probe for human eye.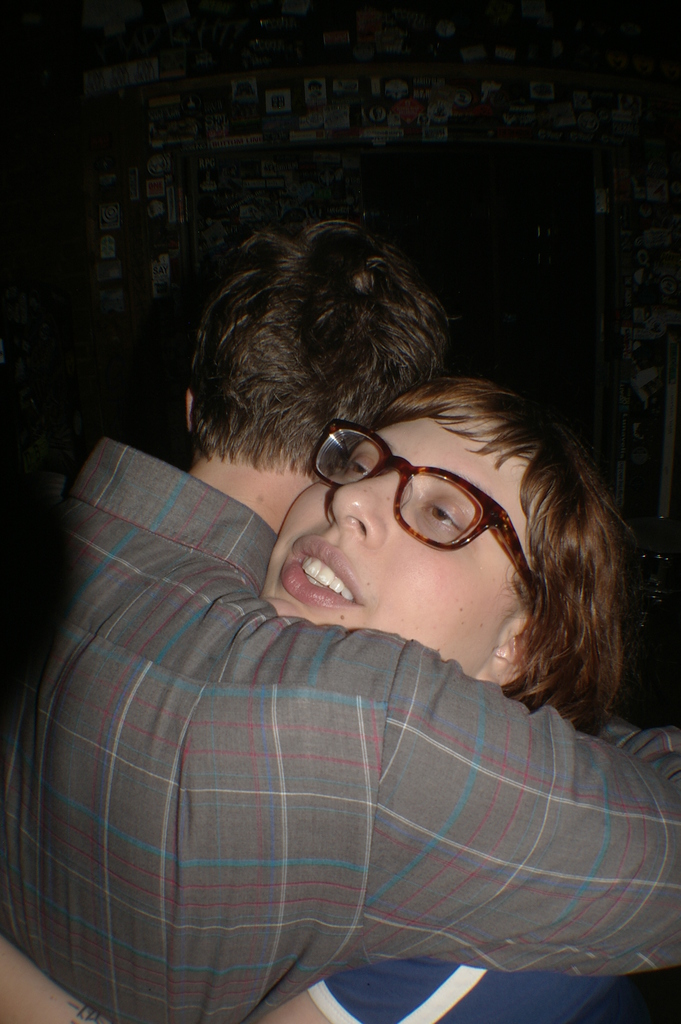
Probe result: BBox(340, 452, 366, 476).
